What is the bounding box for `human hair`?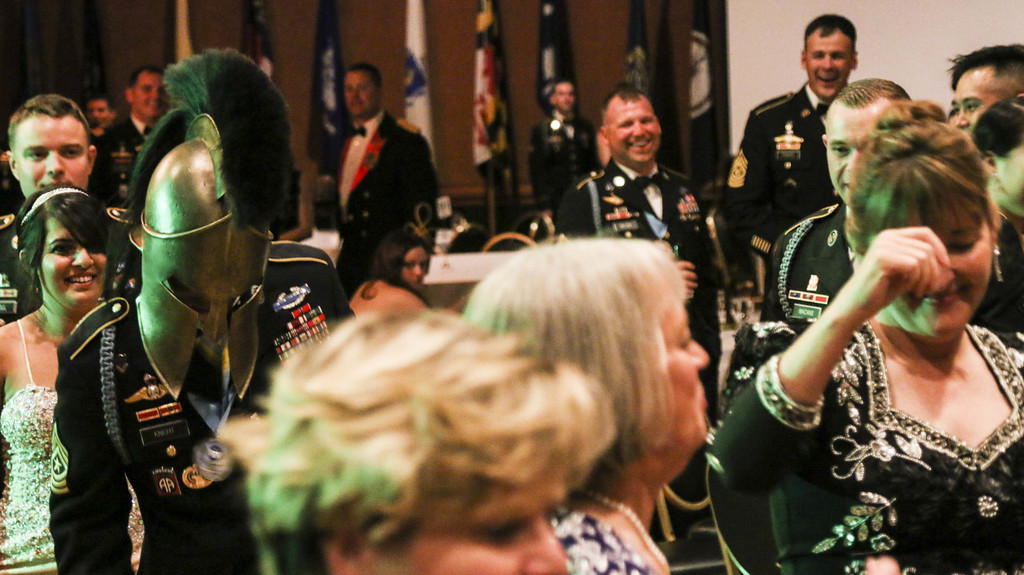
box=[6, 93, 92, 173].
